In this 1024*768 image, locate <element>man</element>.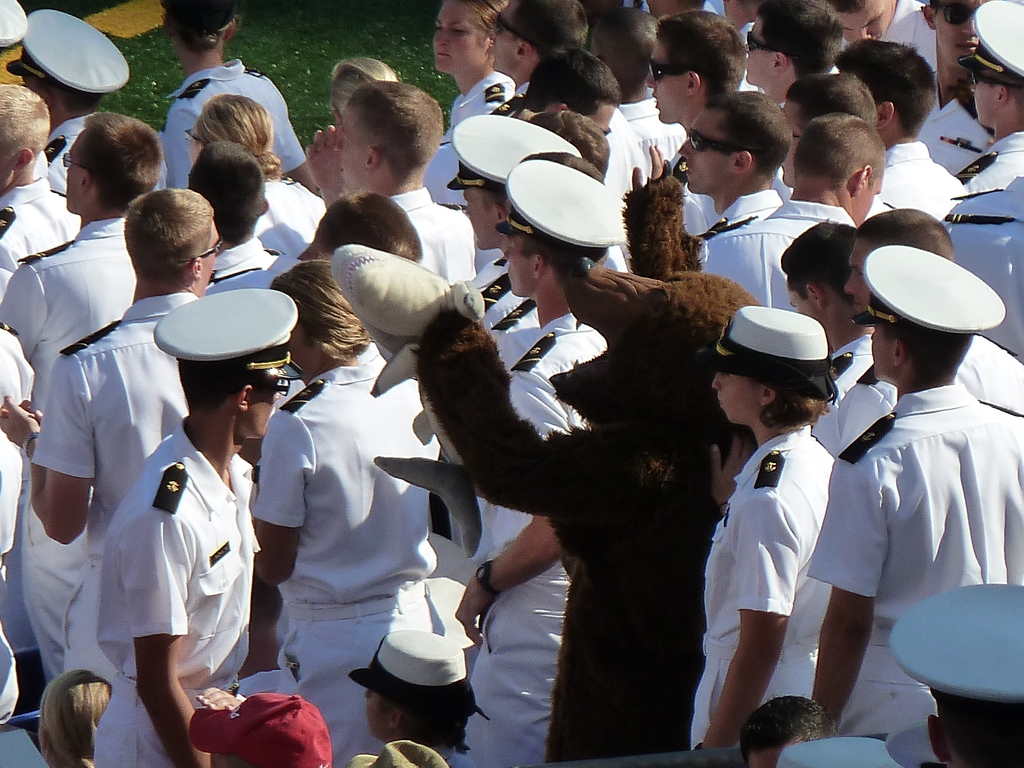
Bounding box: (776, 69, 884, 188).
